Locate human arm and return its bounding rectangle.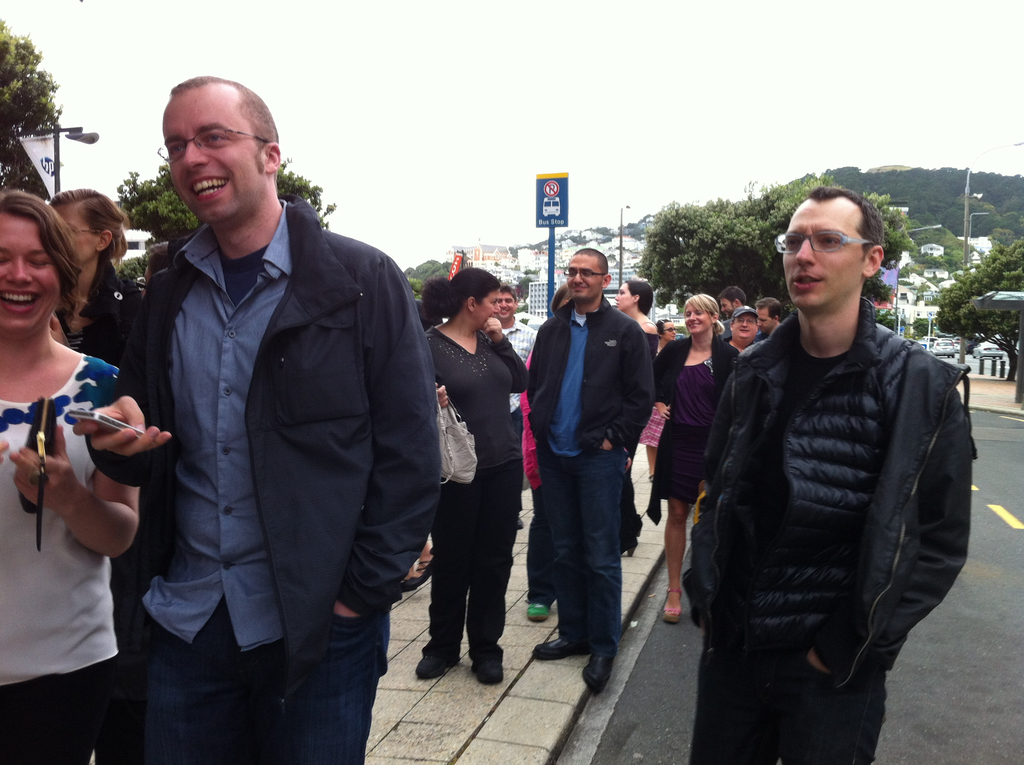
<bbox>648, 346, 685, 430</bbox>.
